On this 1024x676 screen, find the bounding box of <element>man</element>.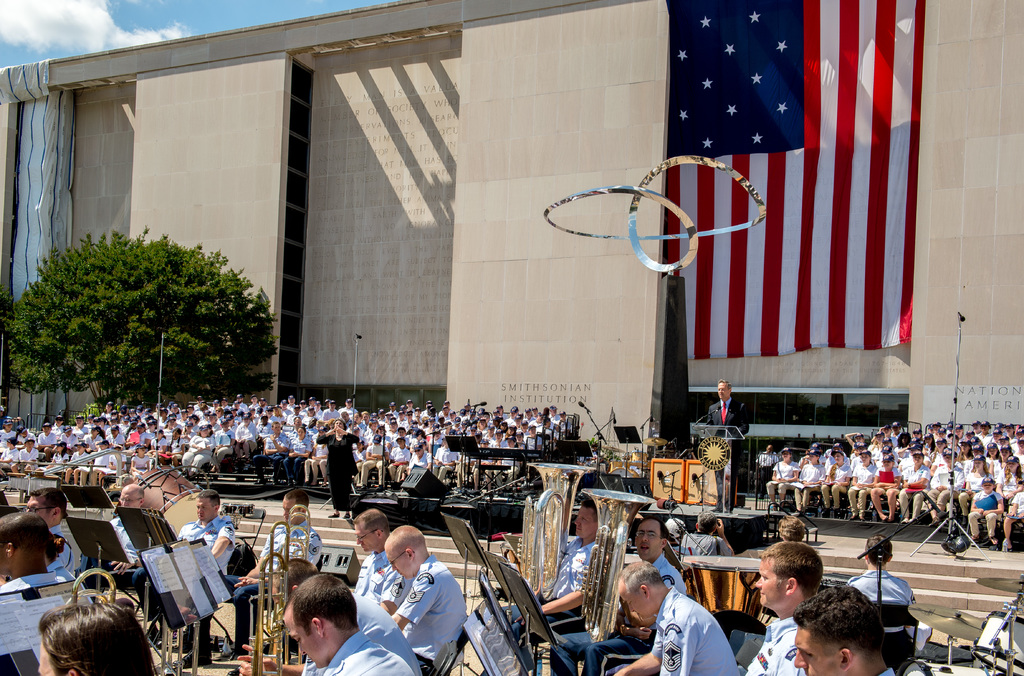
Bounding box: (746, 540, 822, 675).
